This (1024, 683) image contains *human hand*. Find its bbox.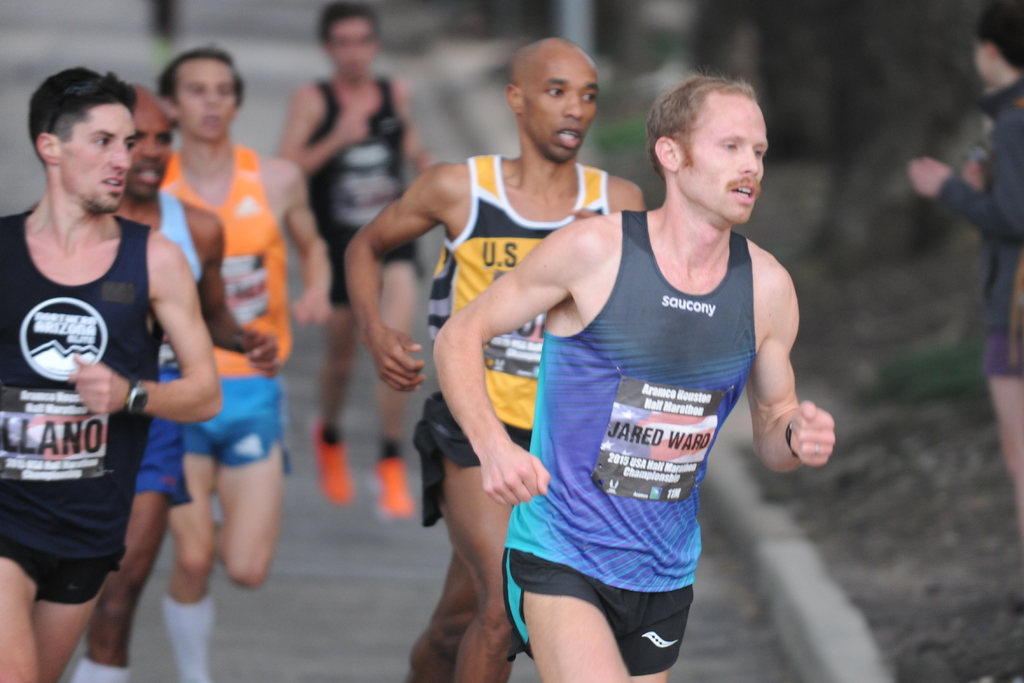
(left=242, top=326, right=280, bottom=379).
